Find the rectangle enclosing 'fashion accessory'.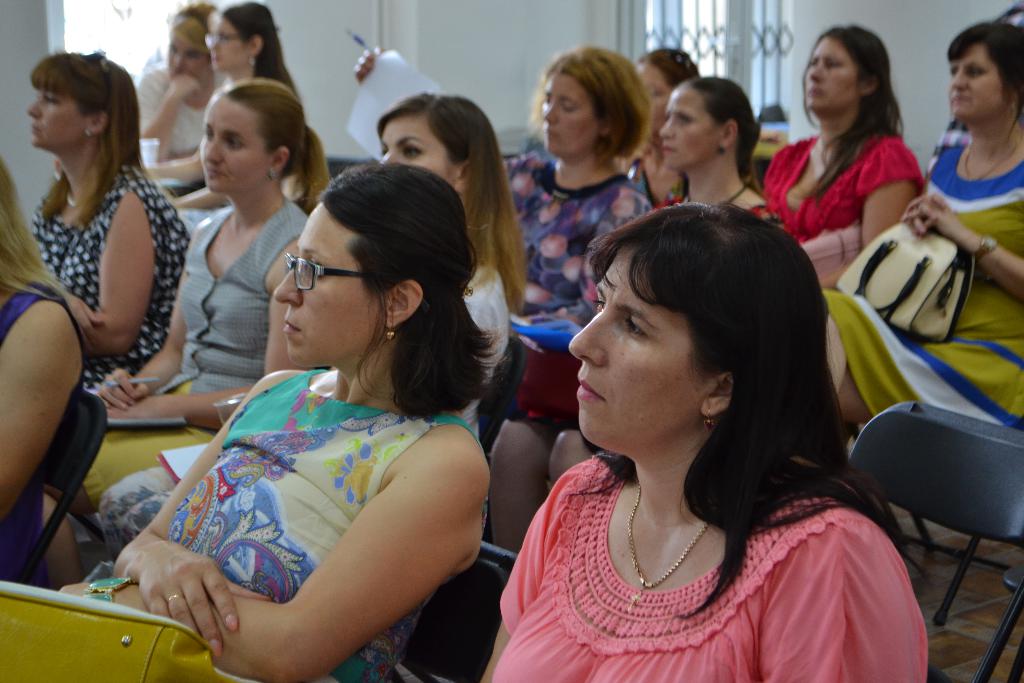
{"x1": 168, "y1": 591, "x2": 188, "y2": 603}.
